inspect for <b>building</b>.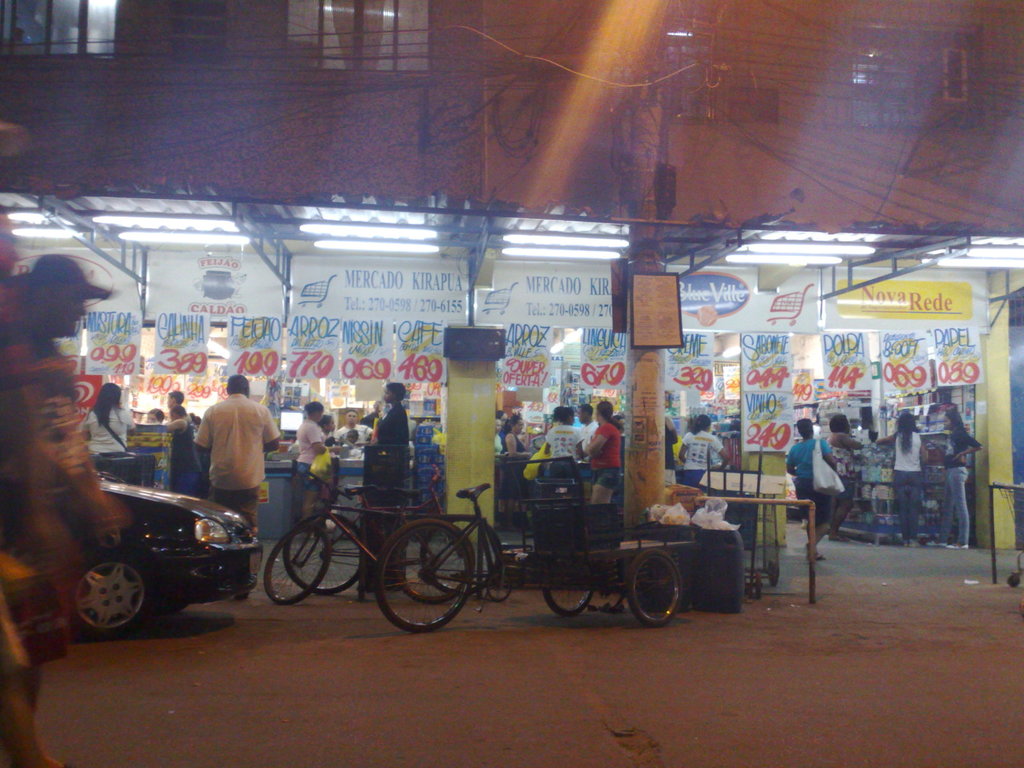
Inspection: box=[0, 1, 1023, 555].
